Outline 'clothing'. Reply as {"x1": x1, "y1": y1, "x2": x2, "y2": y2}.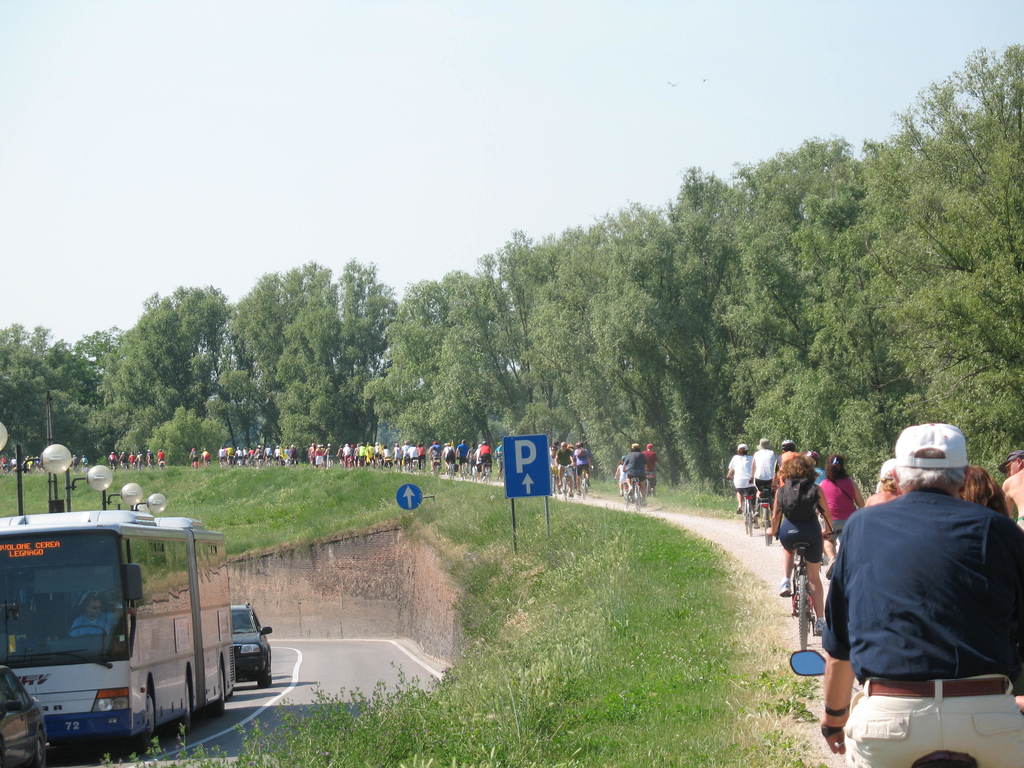
{"x1": 773, "y1": 455, "x2": 801, "y2": 485}.
